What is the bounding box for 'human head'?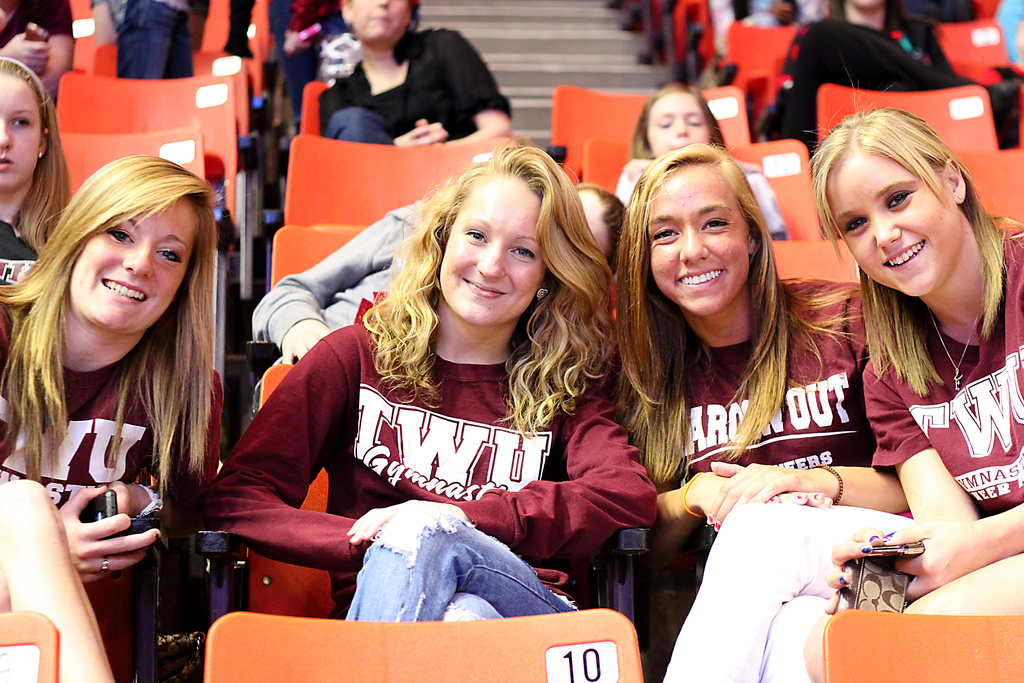
827:102:981:284.
